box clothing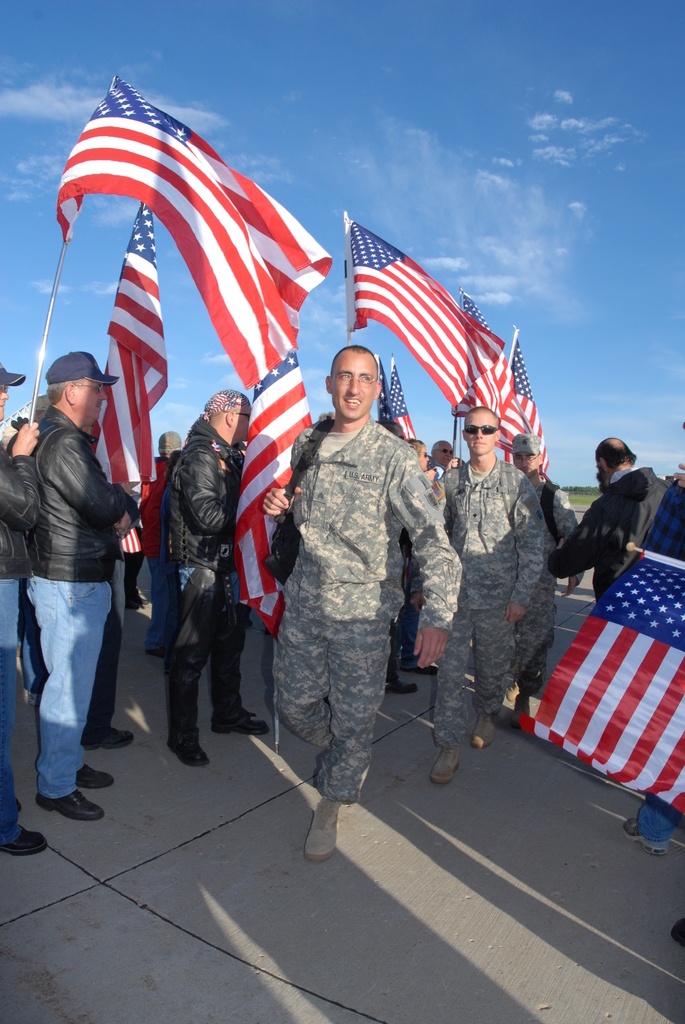
detection(0, 438, 35, 815)
